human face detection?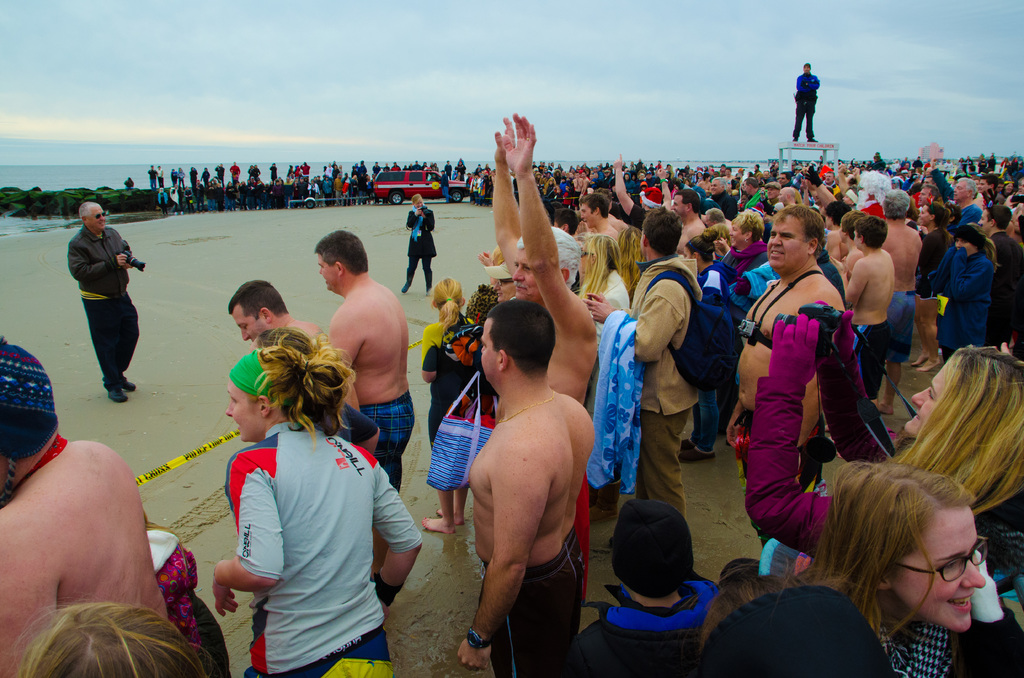
976/177/990/192
